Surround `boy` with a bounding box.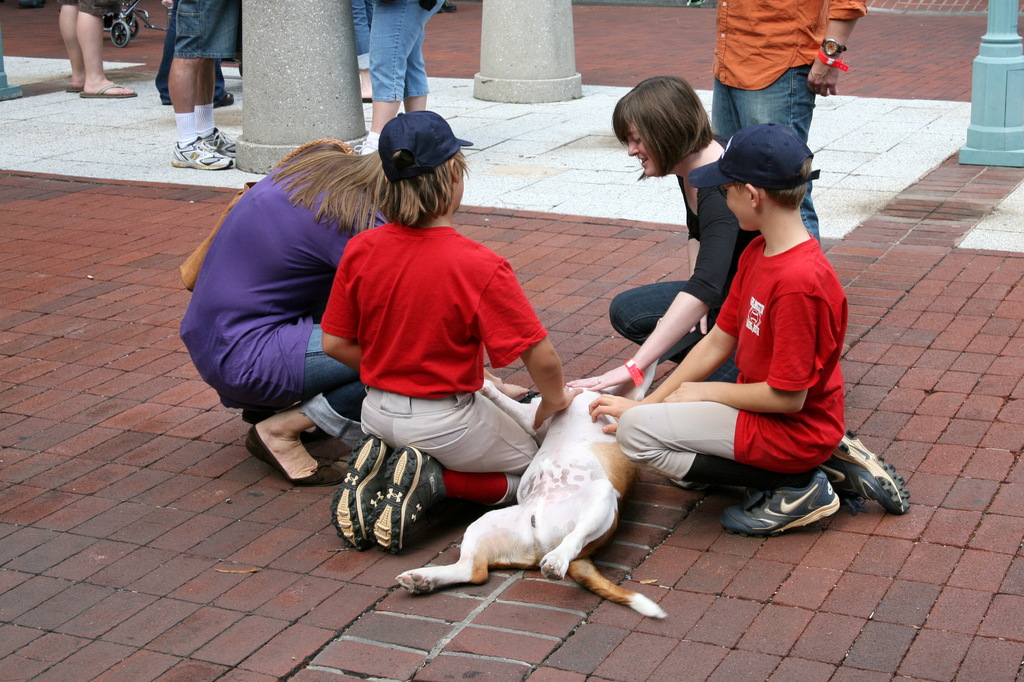
(left=323, top=111, right=586, bottom=553).
